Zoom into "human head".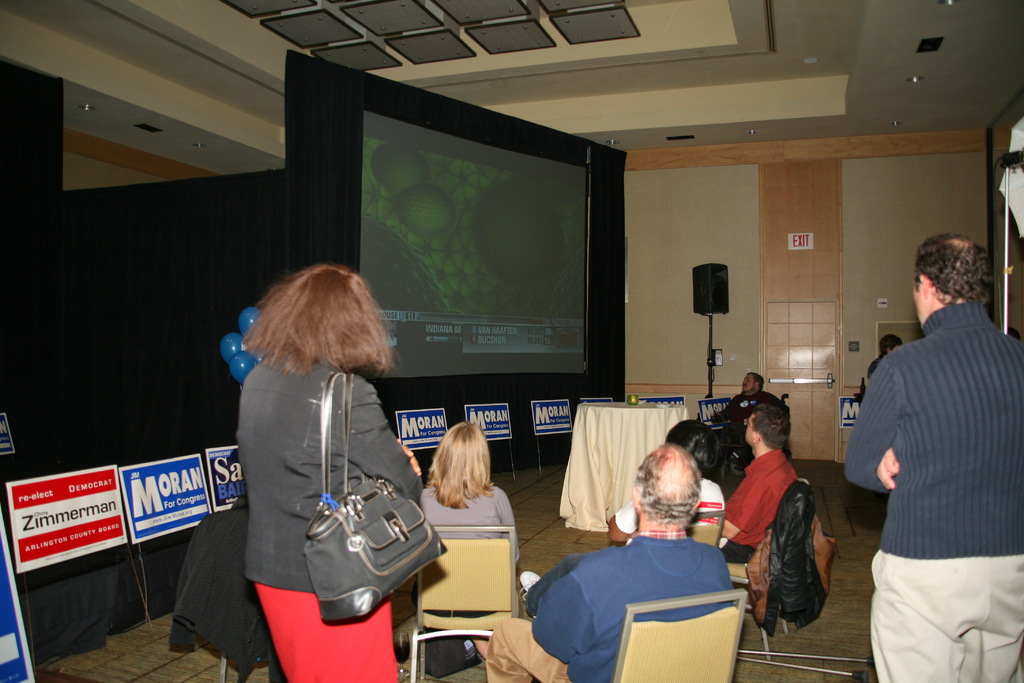
Zoom target: 433, 422, 490, 479.
